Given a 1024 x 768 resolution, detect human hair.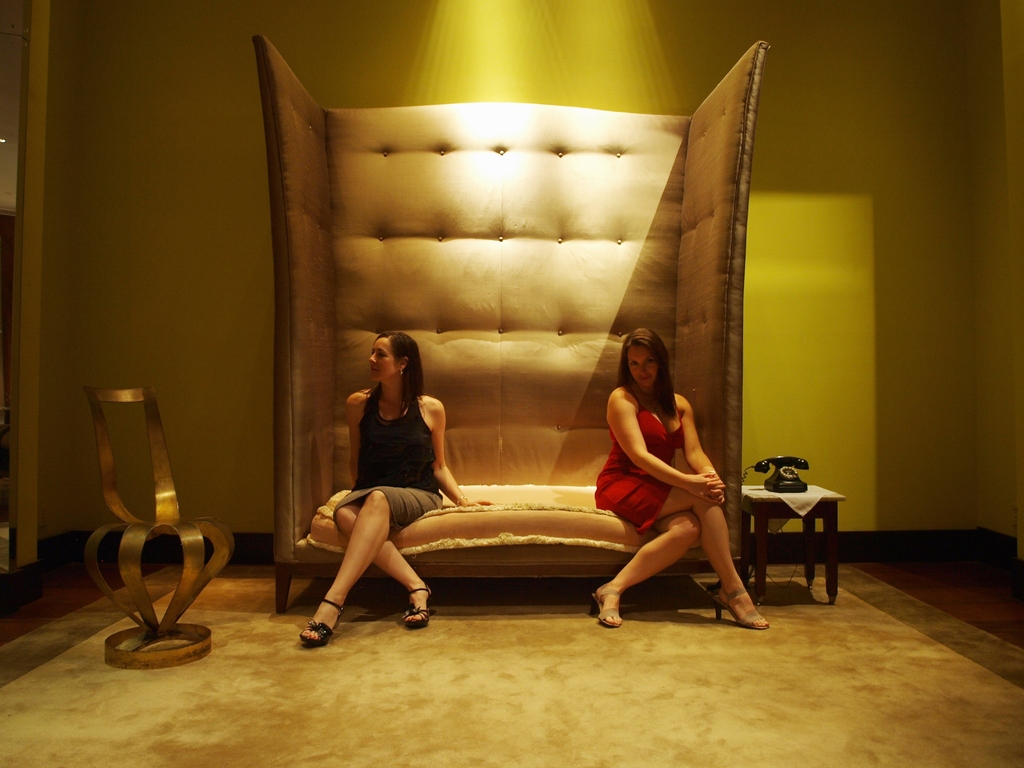
609/321/676/403.
